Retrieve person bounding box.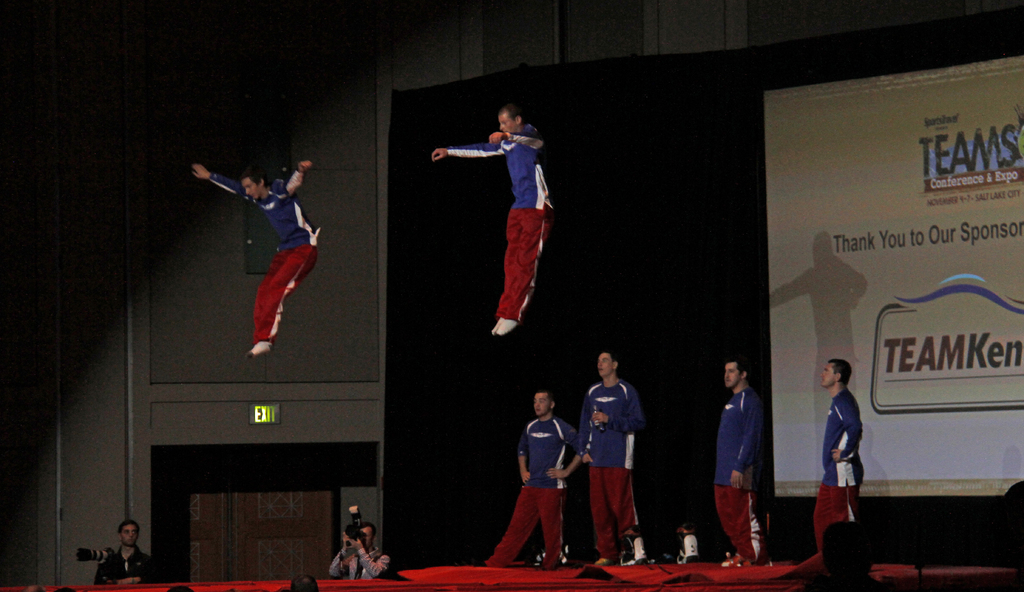
Bounding box: (x1=502, y1=379, x2=577, y2=566).
